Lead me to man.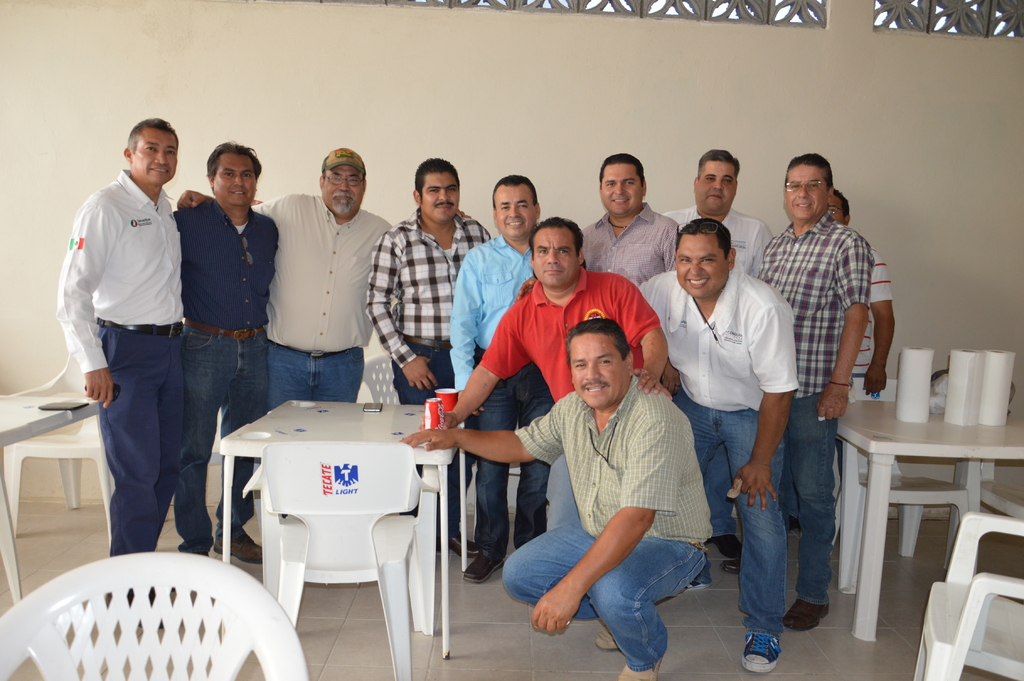
Lead to locate(170, 134, 282, 565).
